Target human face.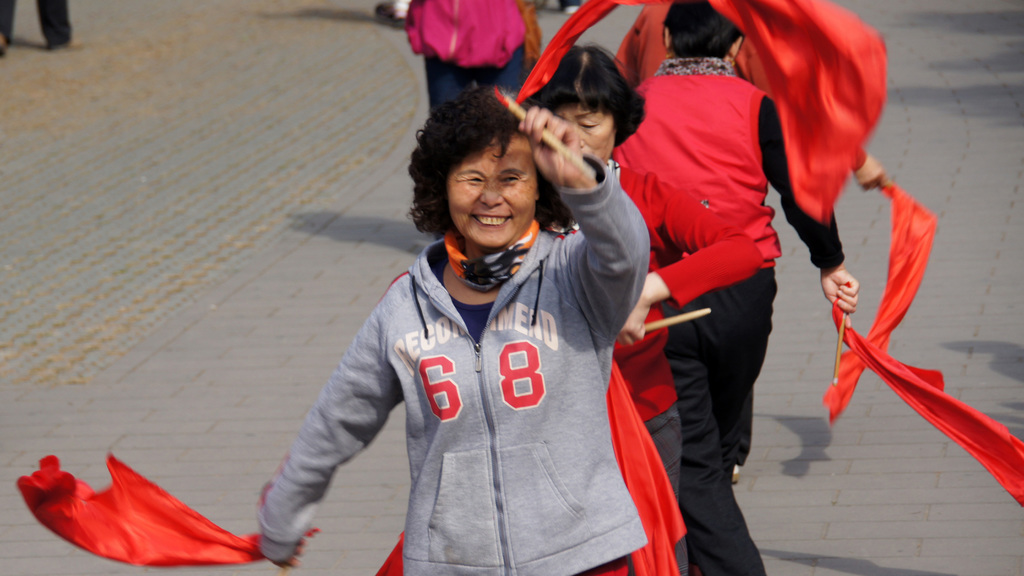
Target region: x1=552 y1=103 x2=615 y2=165.
